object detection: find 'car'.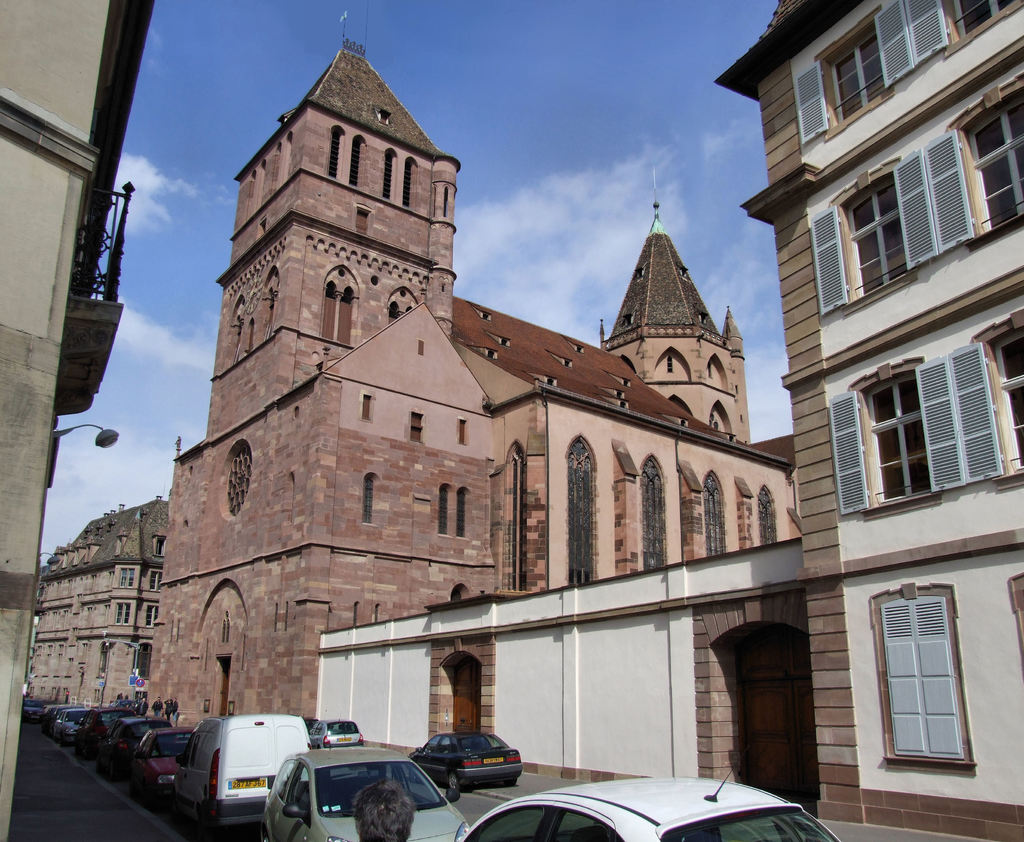
Rect(455, 765, 839, 841).
